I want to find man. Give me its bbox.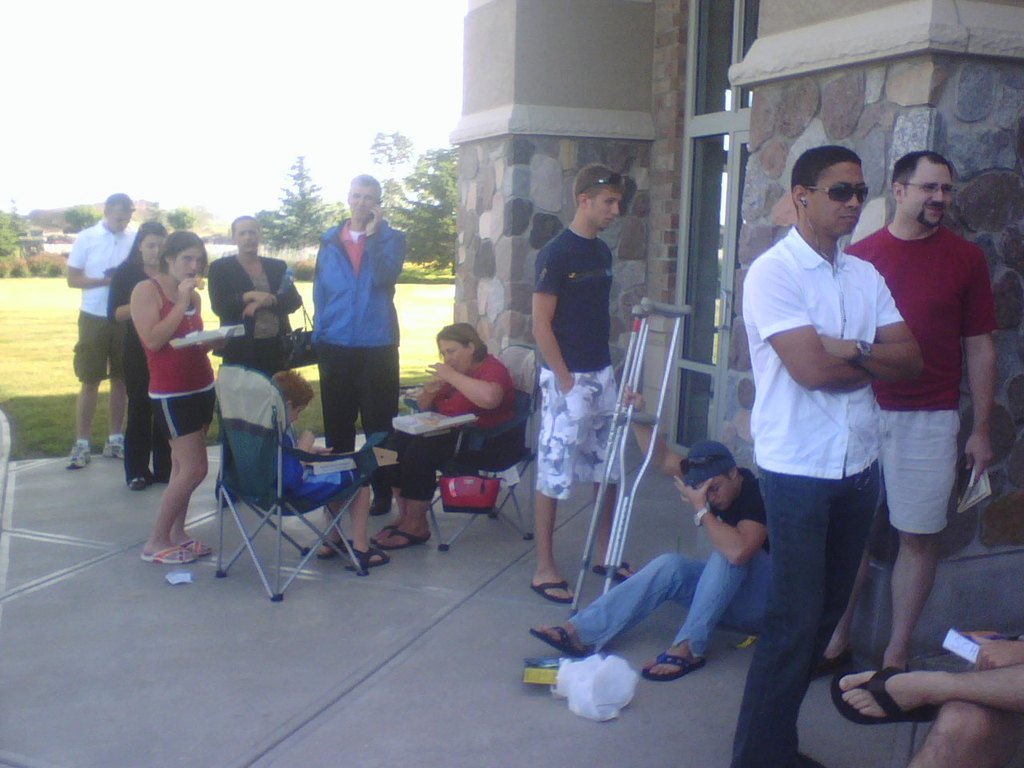
bbox=(730, 143, 933, 767).
